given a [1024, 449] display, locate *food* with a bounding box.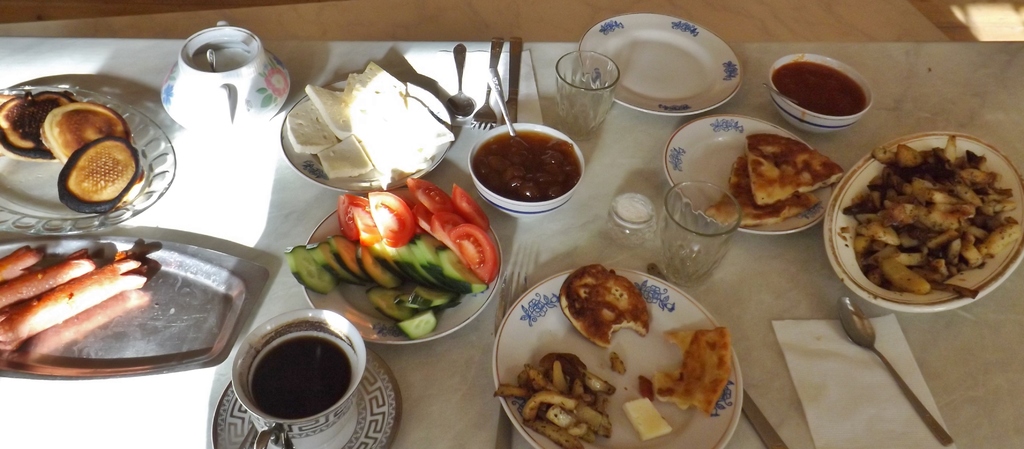
Located: [left=768, top=60, right=870, bottom=121].
